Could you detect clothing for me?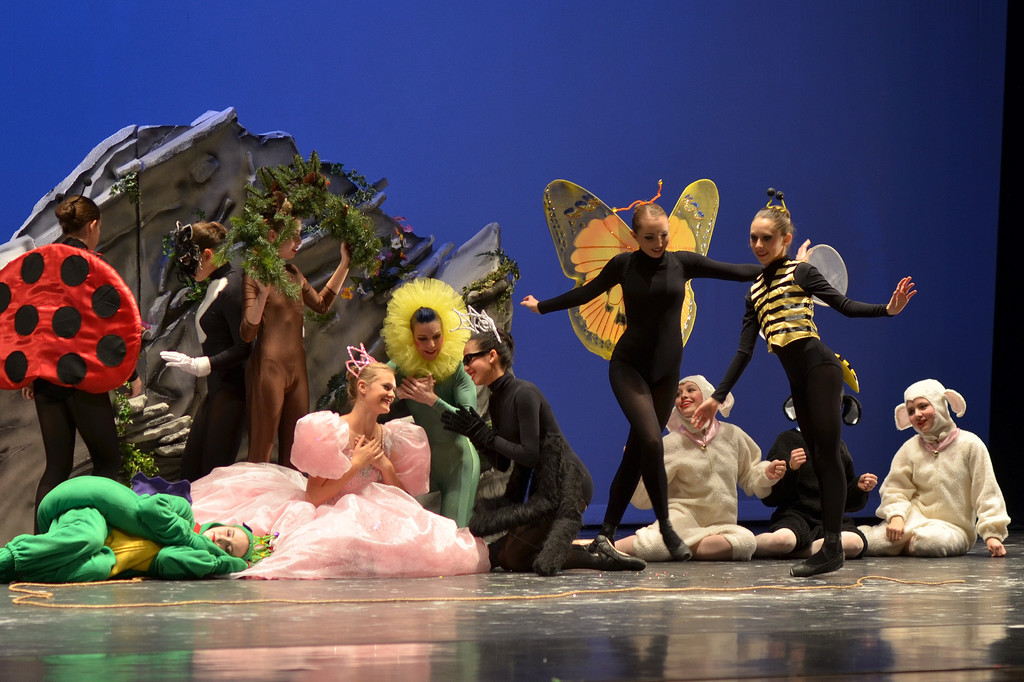
Detection result: detection(239, 256, 339, 476).
